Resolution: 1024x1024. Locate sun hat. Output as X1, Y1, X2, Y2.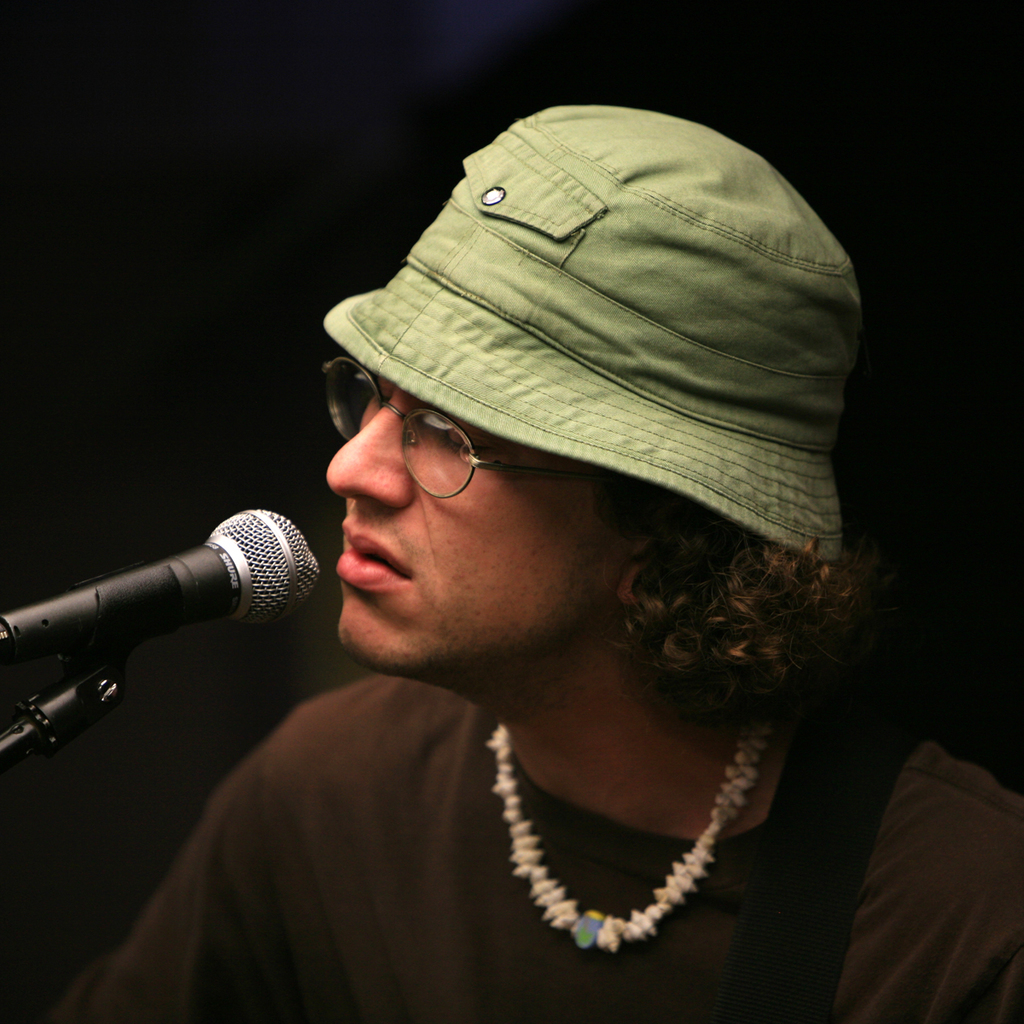
311, 99, 883, 557.
